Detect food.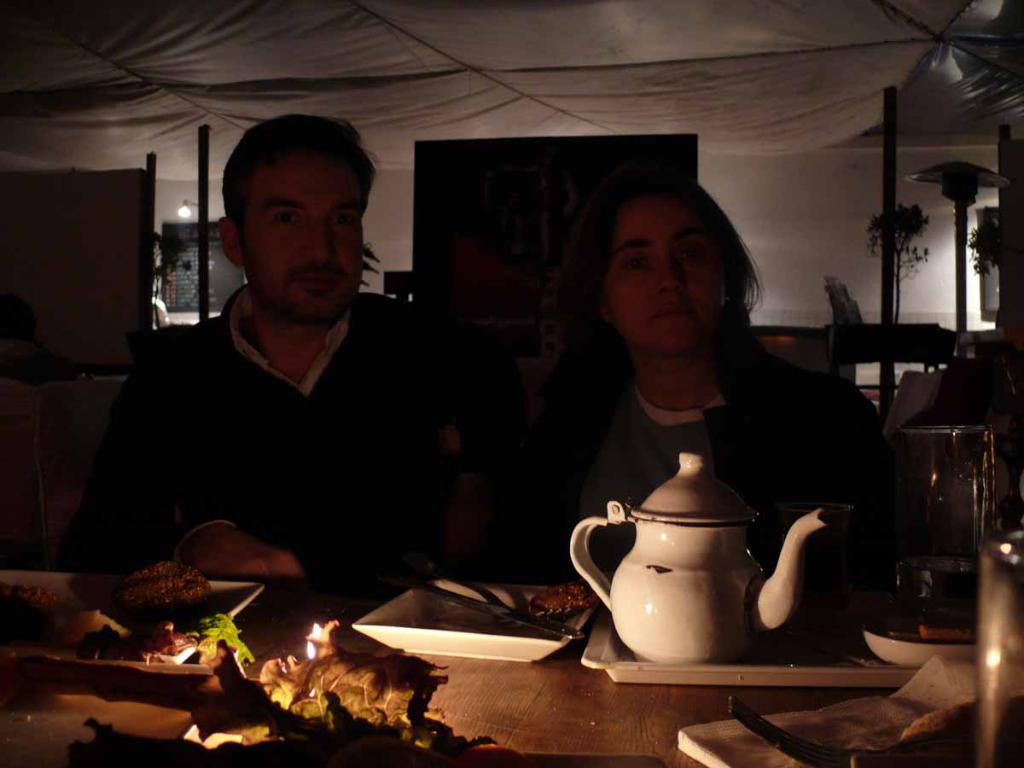
Detected at l=526, t=573, r=608, b=623.
